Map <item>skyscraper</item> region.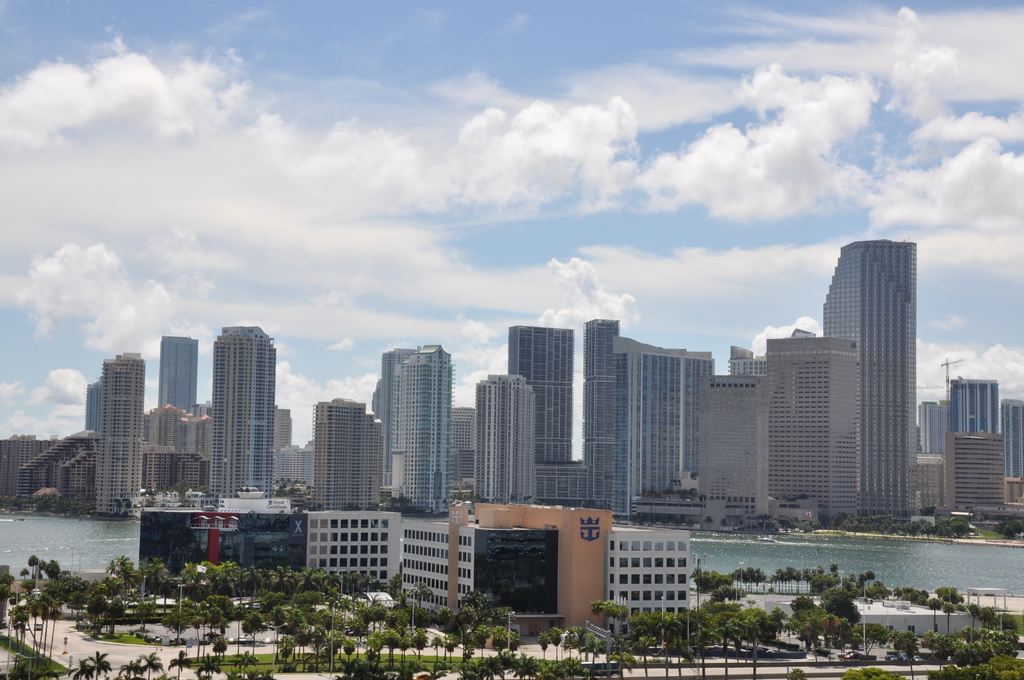
Mapped to [left=479, top=365, right=550, bottom=494].
